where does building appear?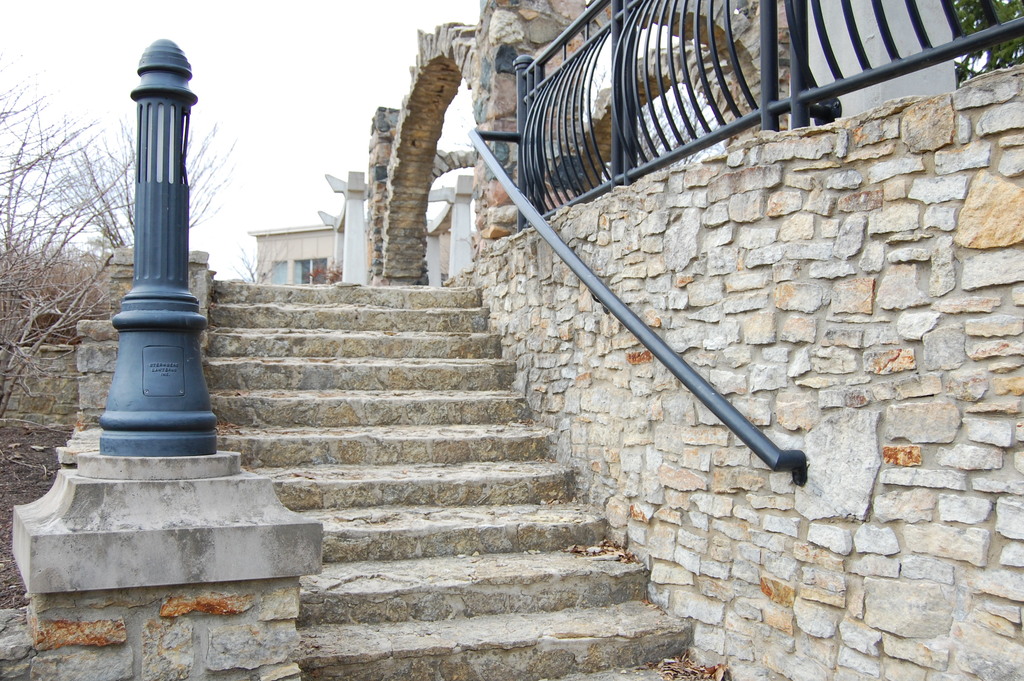
Appears at 239 209 351 280.
